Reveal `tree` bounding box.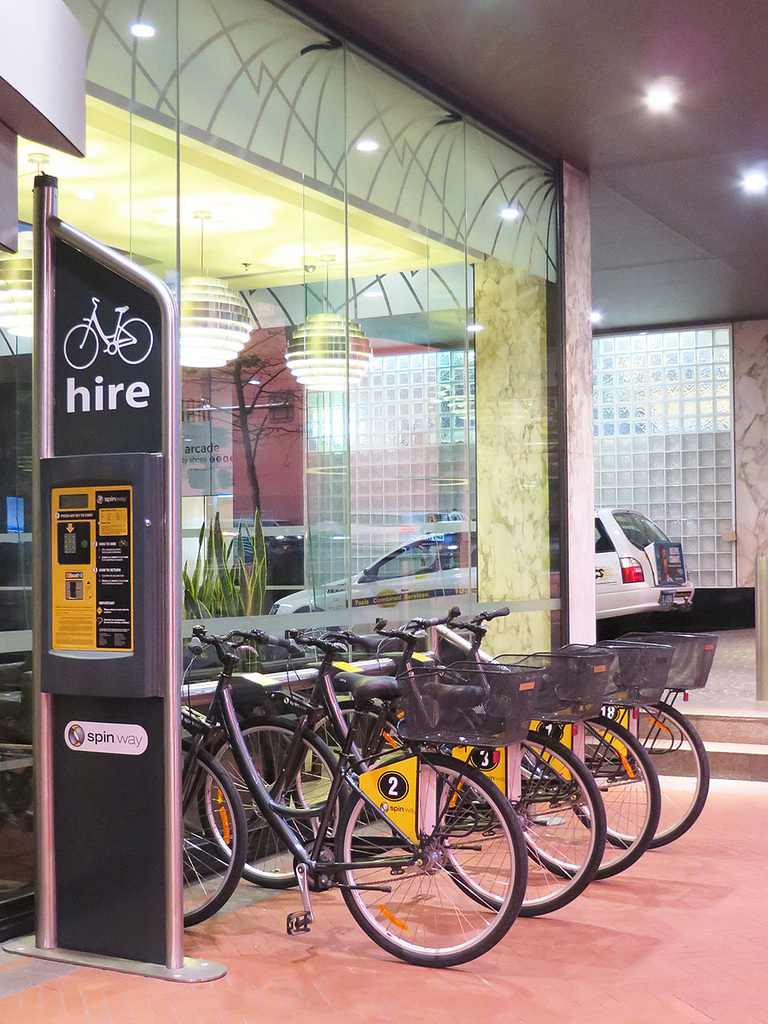
Revealed: pyautogui.locateOnScreen(181, 349, 304, 510).
